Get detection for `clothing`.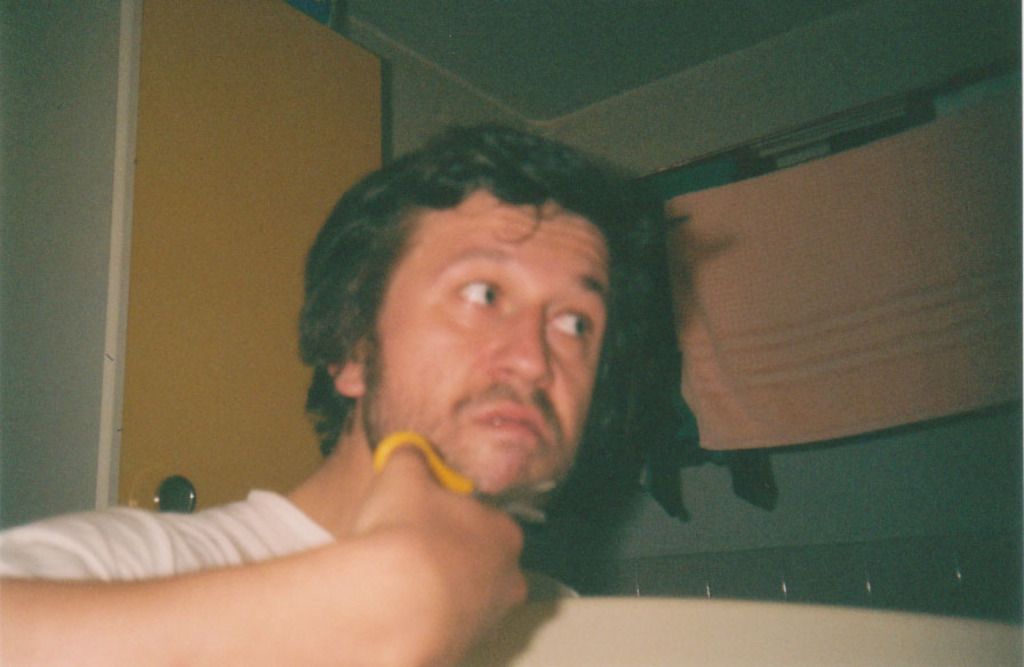
Detection: [0,485,576,592].
